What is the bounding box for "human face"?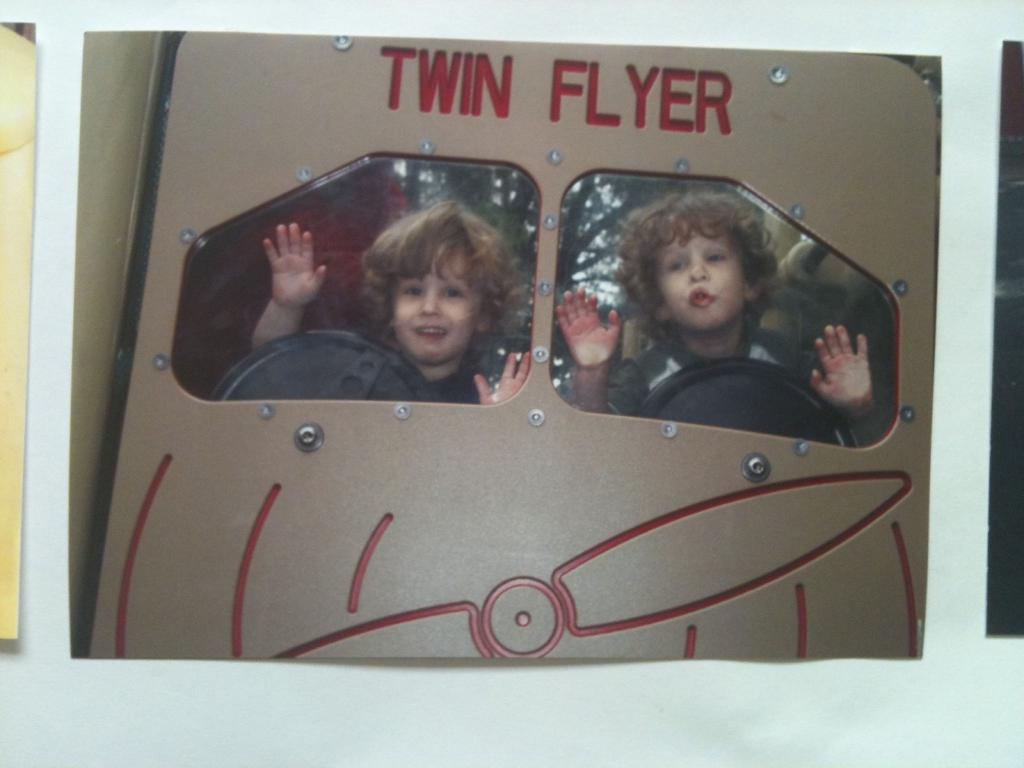
select_region(397, 243, 484, 368).
